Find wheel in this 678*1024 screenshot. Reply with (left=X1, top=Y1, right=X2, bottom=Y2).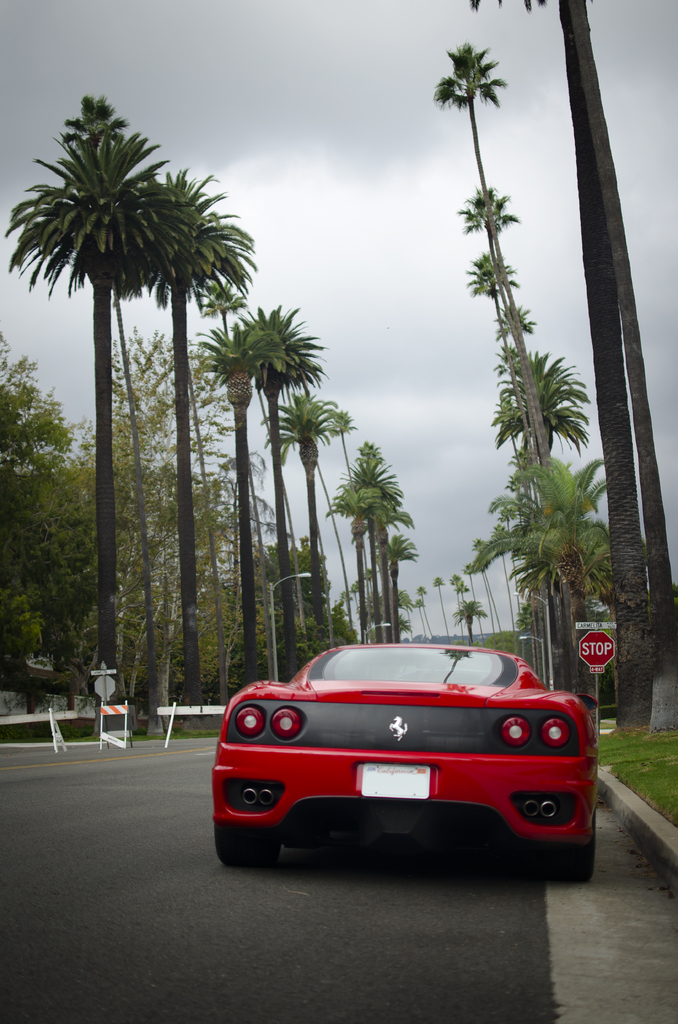
(left=213, top=813, right=293, bottom=869).
